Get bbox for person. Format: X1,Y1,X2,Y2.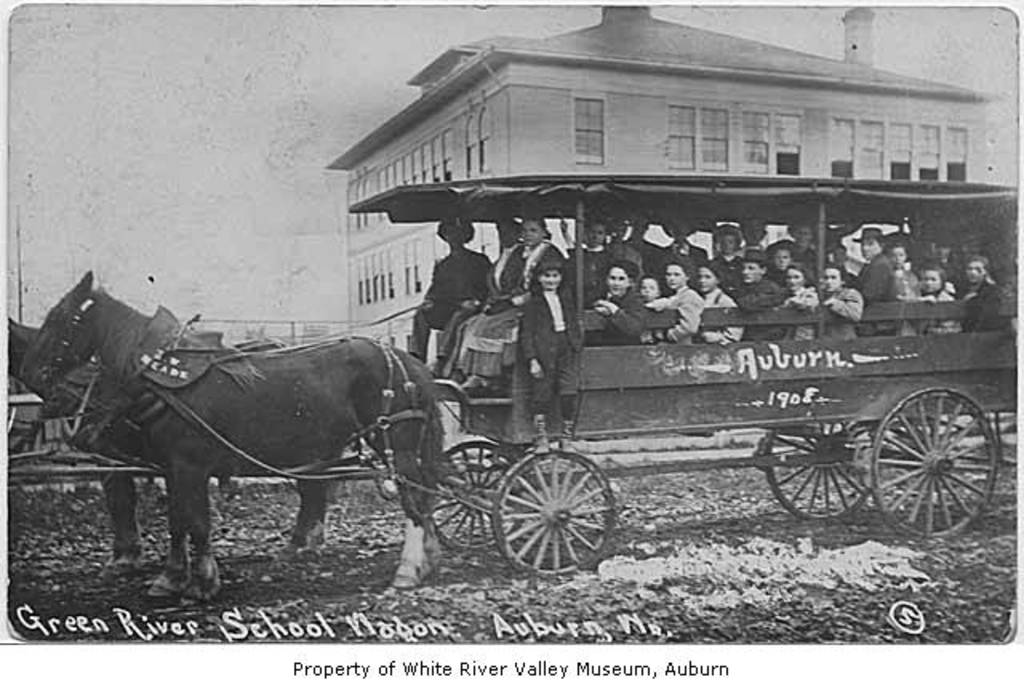
738,250,782,341.
